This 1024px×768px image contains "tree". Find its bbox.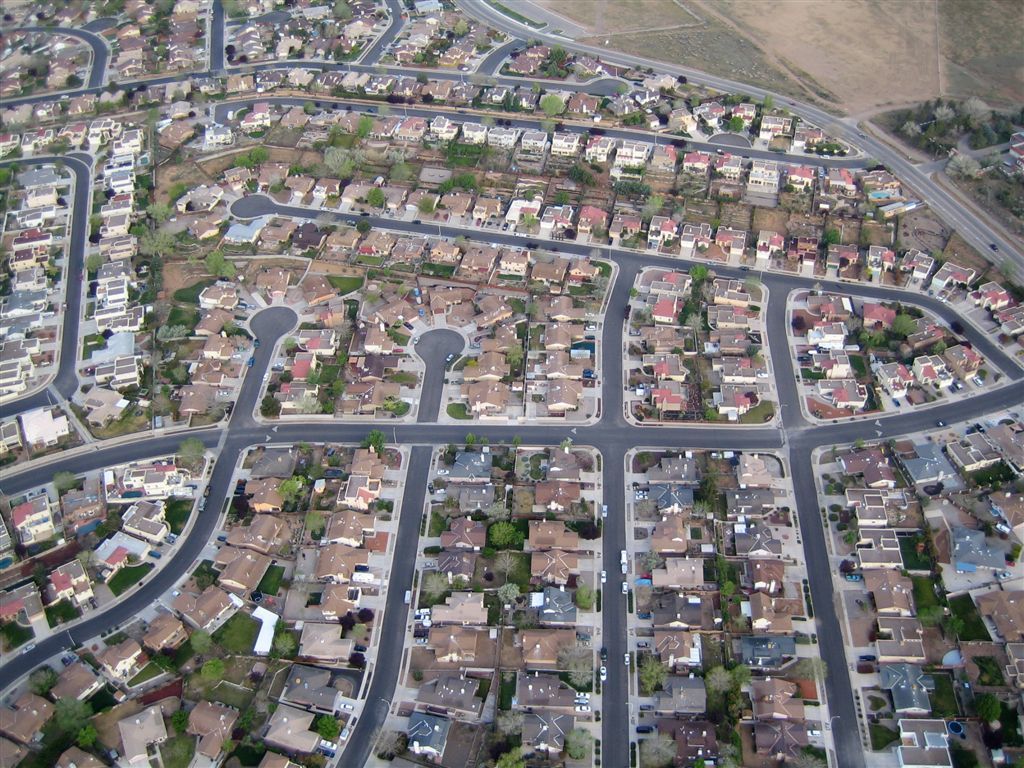
[934, 340, 950, 355].
